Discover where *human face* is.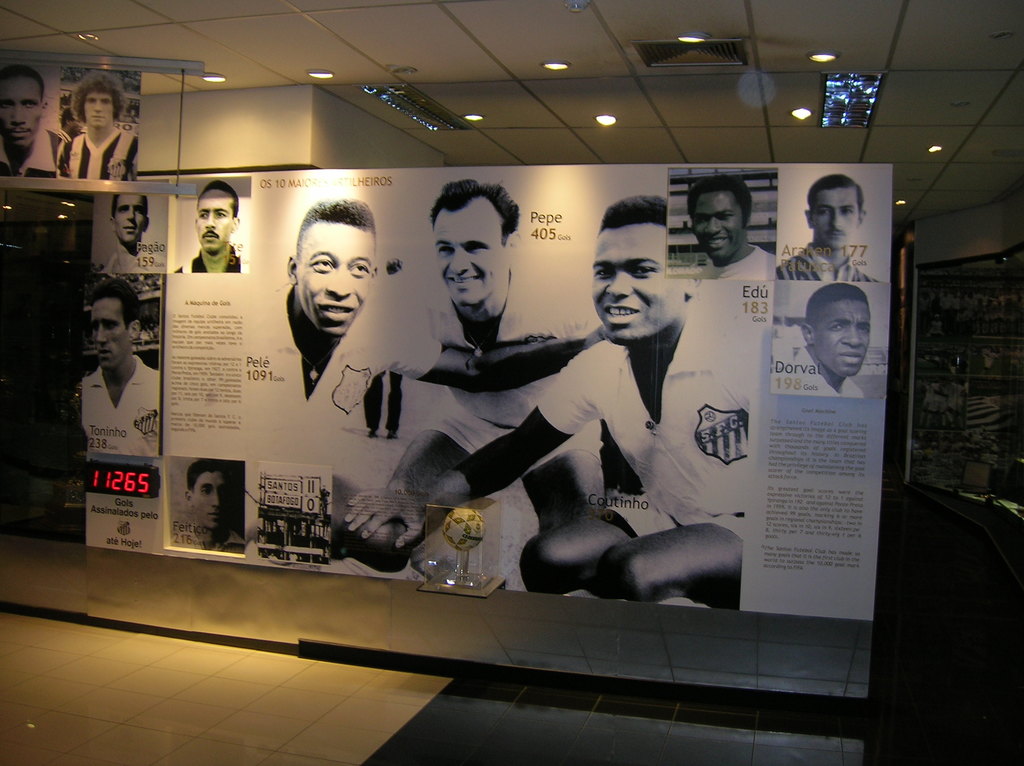
Discovered at 0/74/41/150.
